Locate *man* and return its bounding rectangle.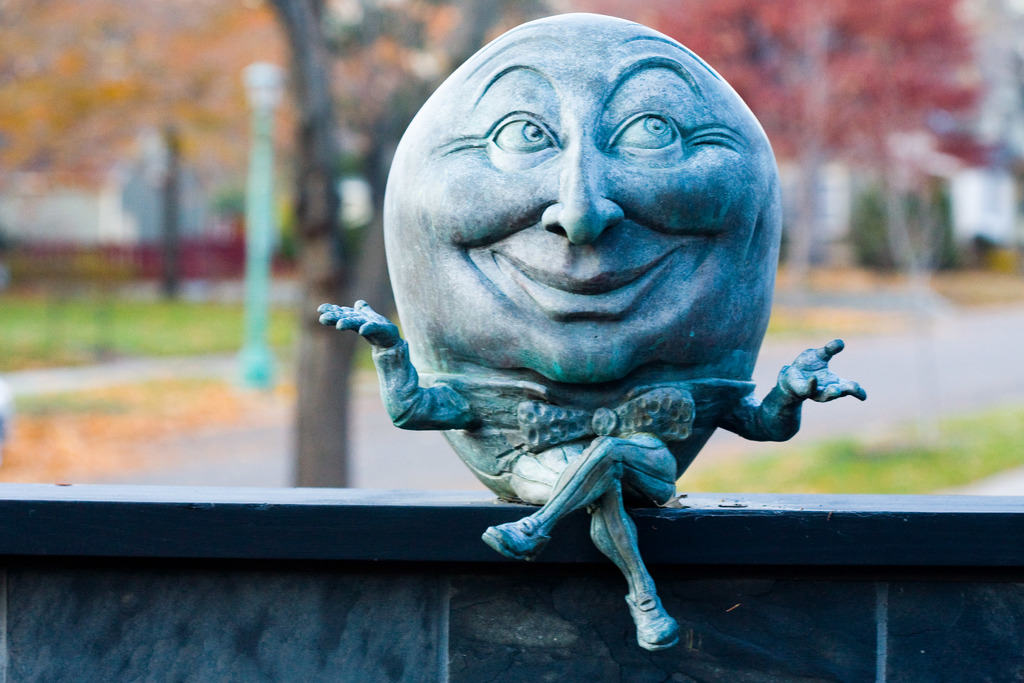
BBox(320, 9, 866, 652).
